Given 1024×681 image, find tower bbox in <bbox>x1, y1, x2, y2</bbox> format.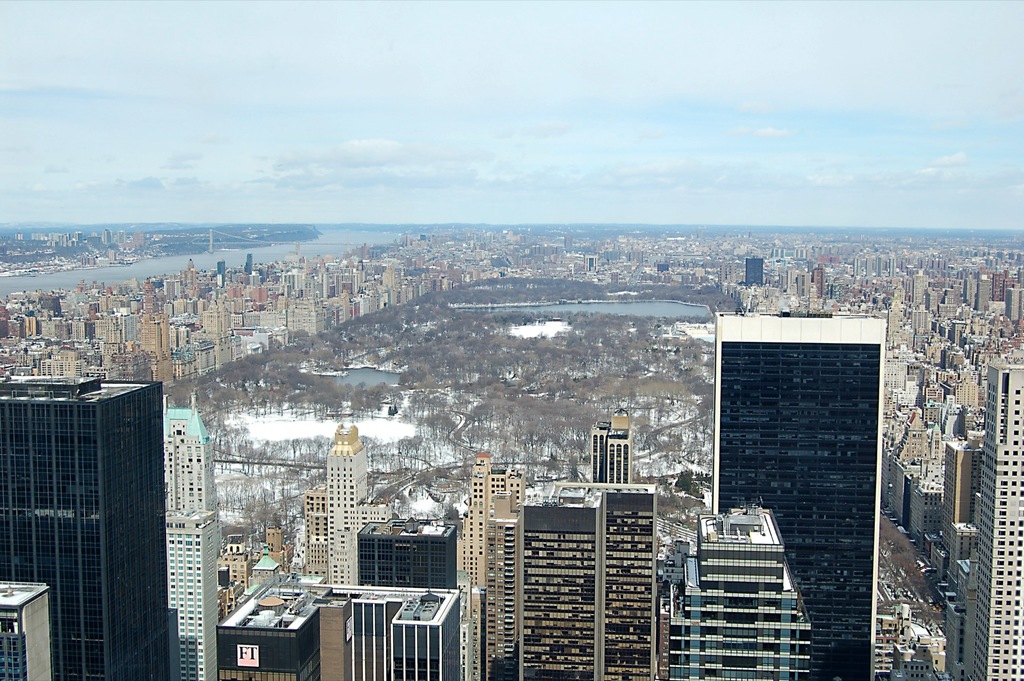
<bbox>170, 508, 222, 678</bbox>.
